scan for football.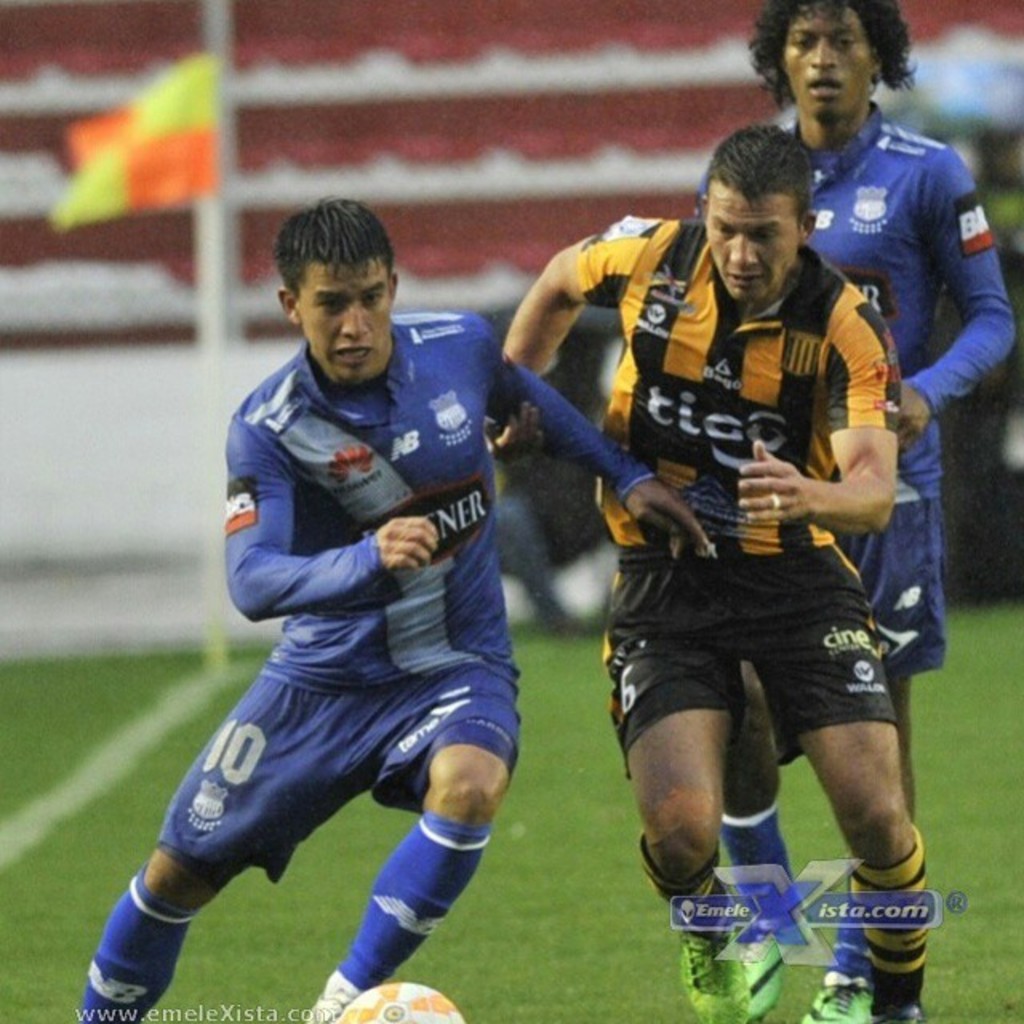
Scan result: select_region(334, 979, 462, 1022).
